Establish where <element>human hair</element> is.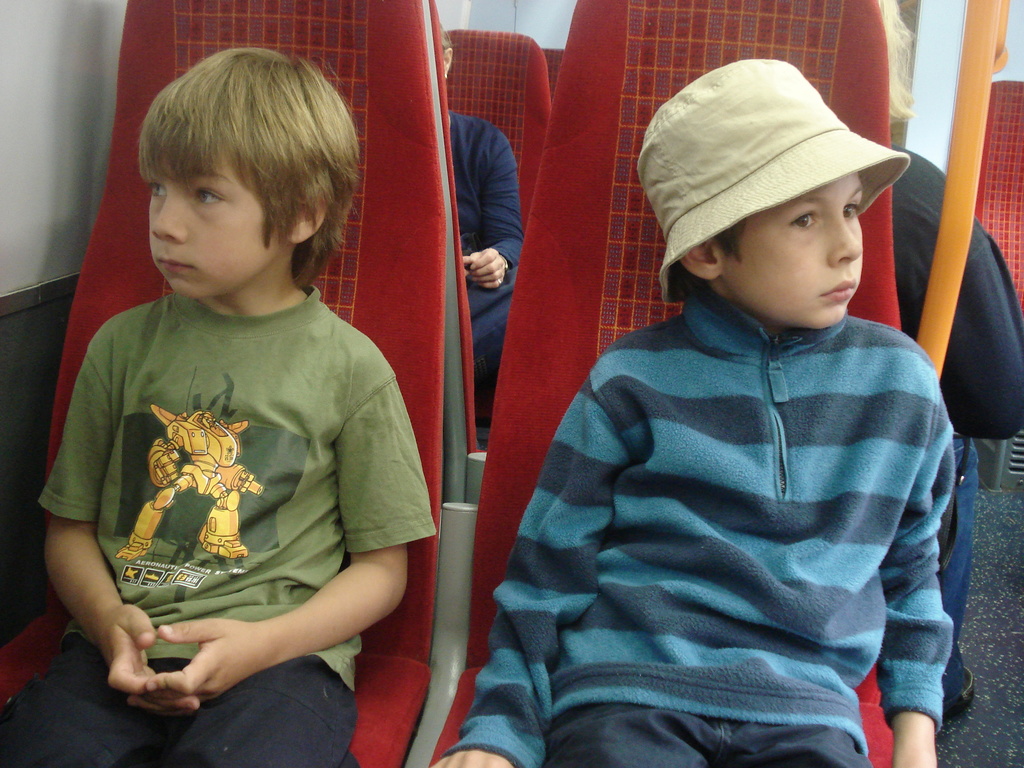
Established at l=874, t=0, r=920, b=131.
